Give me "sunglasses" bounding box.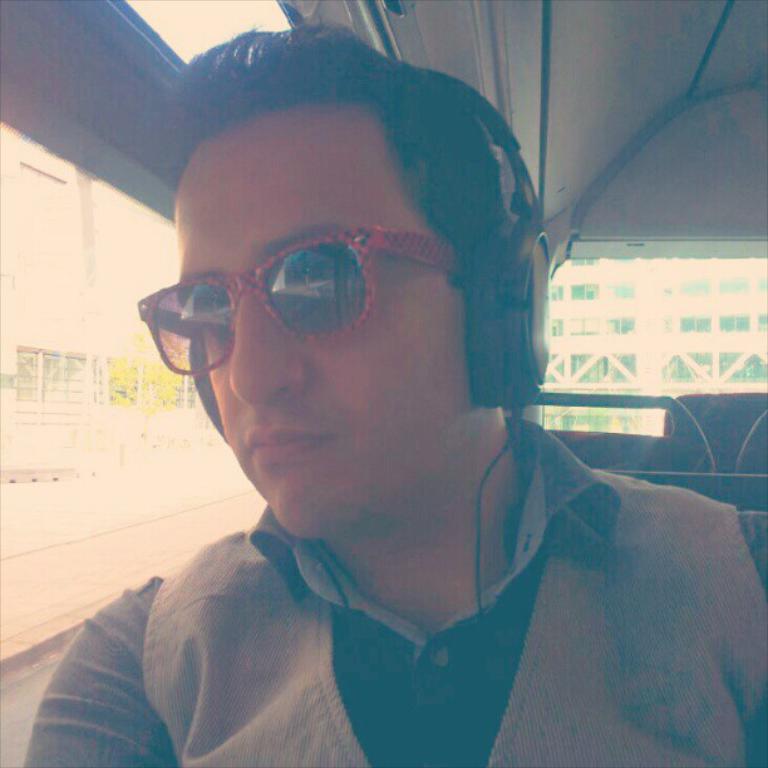
Rect(137, 227, 466, 374).
